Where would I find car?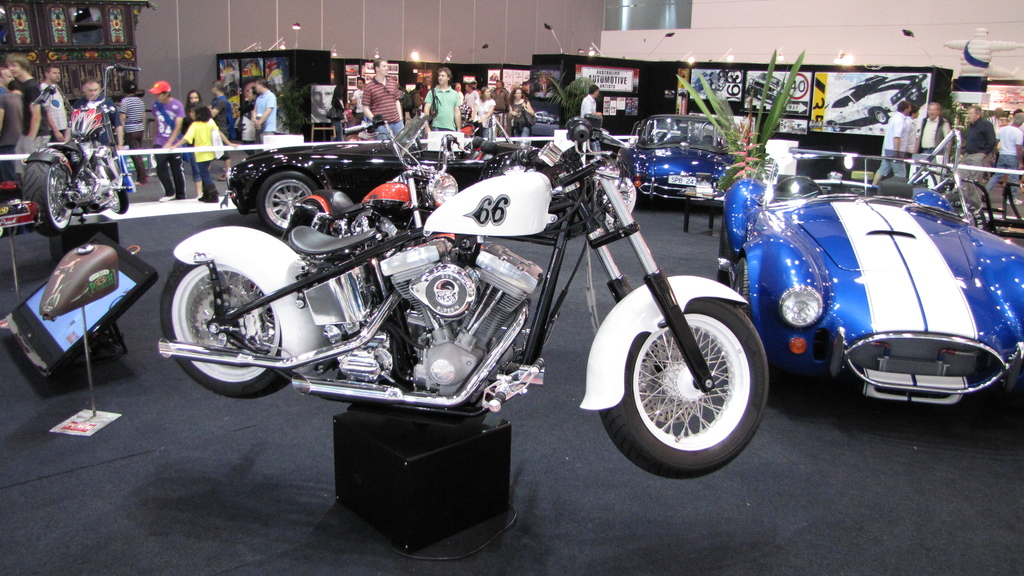
At locate(700, 157, 1015, 415).
